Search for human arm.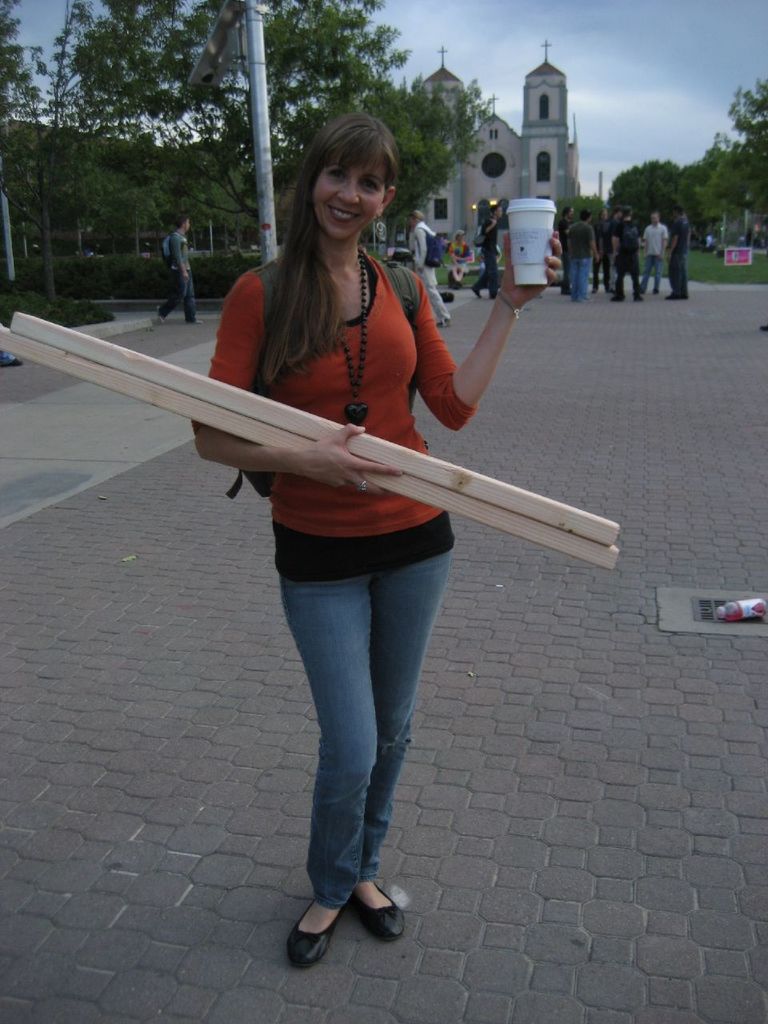
Found at {"x1": 170, "y1": 241, "x2": 190, "y2": 283}.
